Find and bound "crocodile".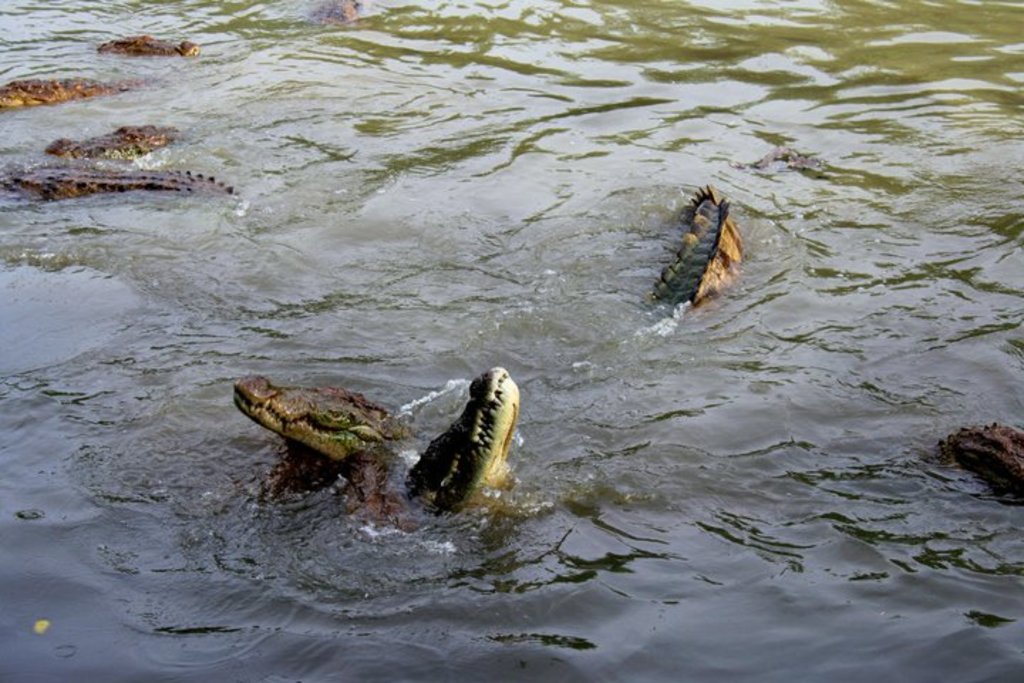
Bound: 92:38:201:60.
